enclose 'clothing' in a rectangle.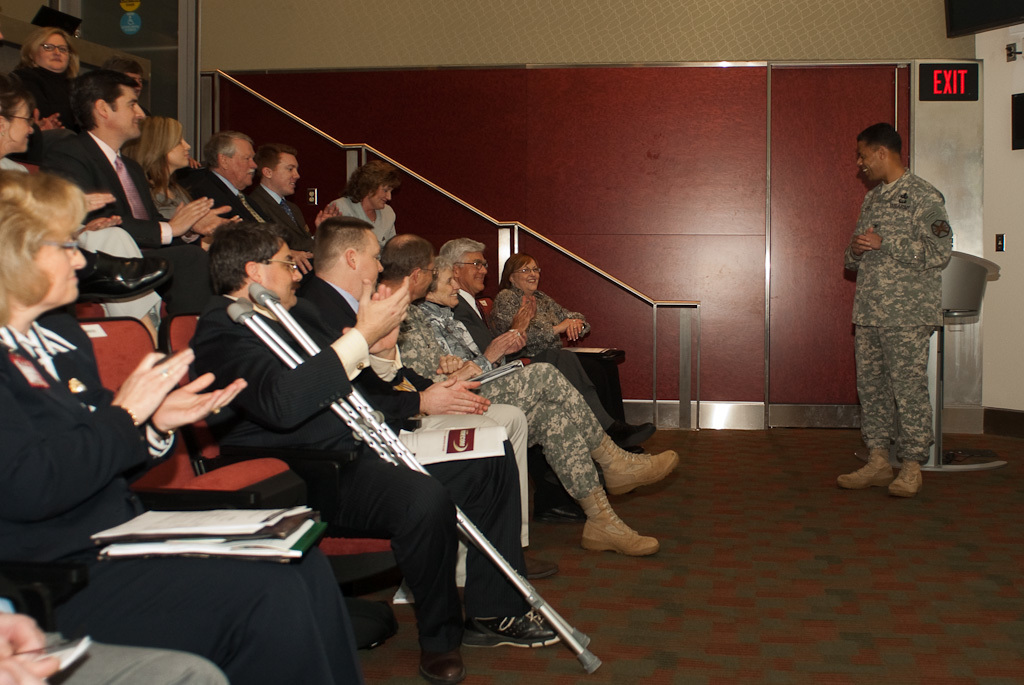
33,128,211,308.
